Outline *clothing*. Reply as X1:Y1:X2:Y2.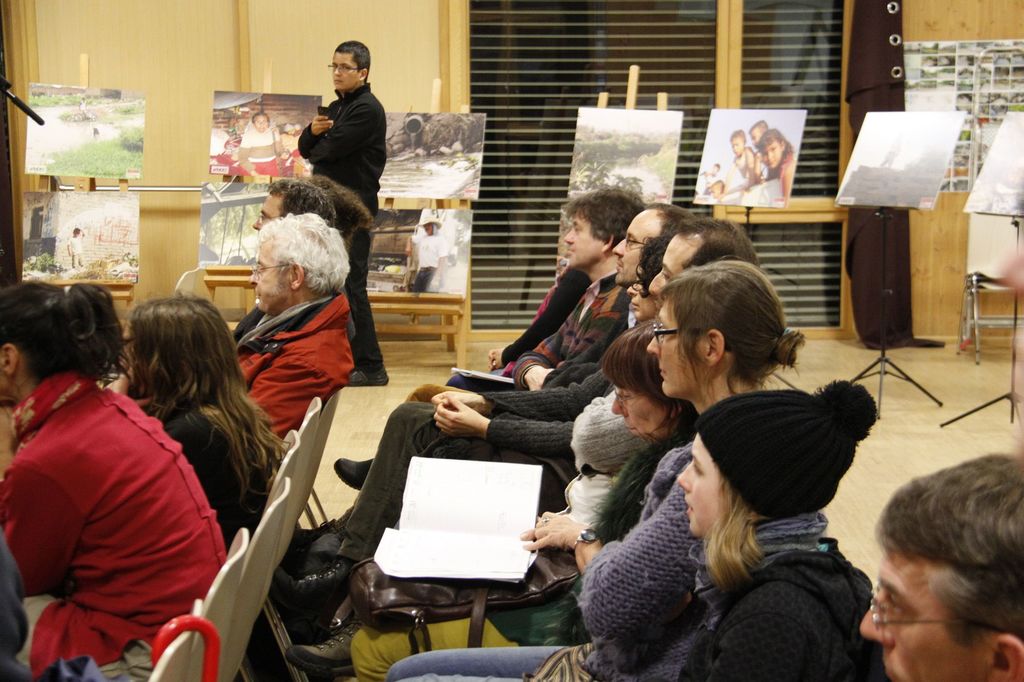
330:315:627:564.
